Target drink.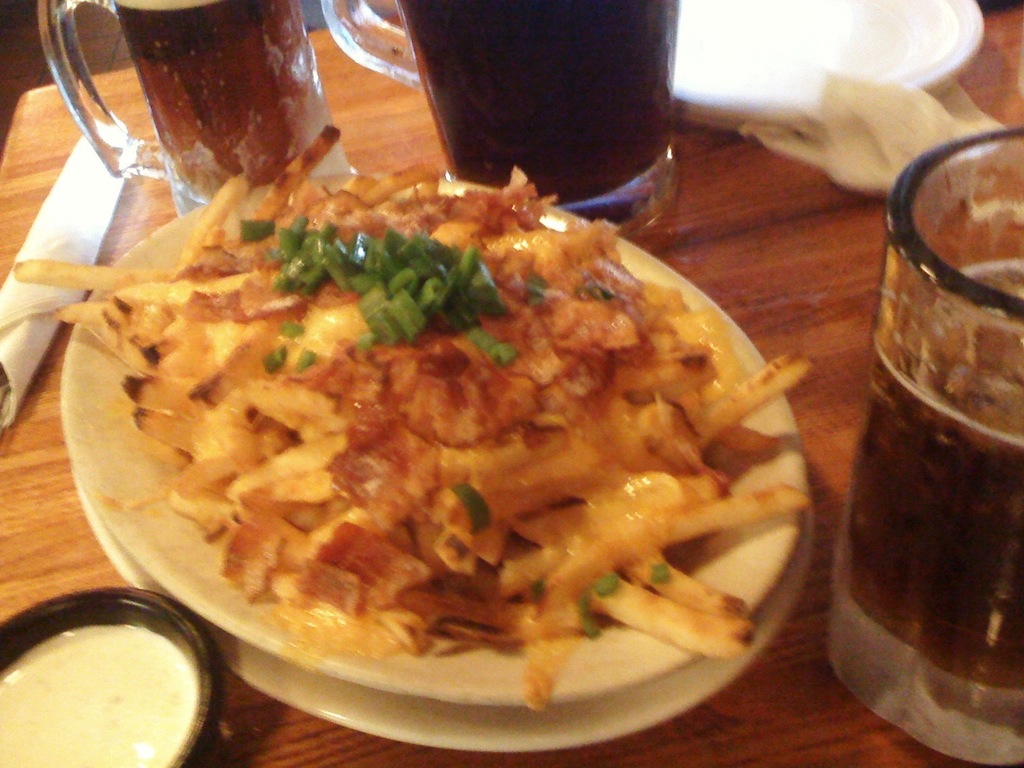
Target region: detection(823, 260, 1023, 761).
